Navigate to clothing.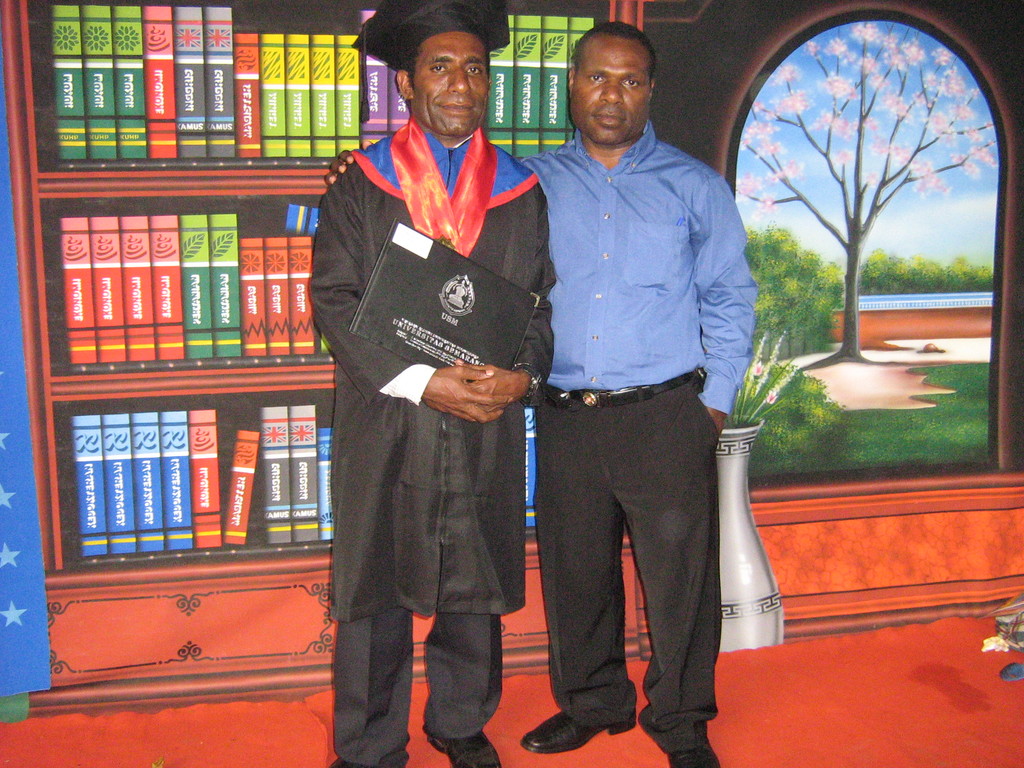
Navigation target: region(300, 49, 552, 731).
